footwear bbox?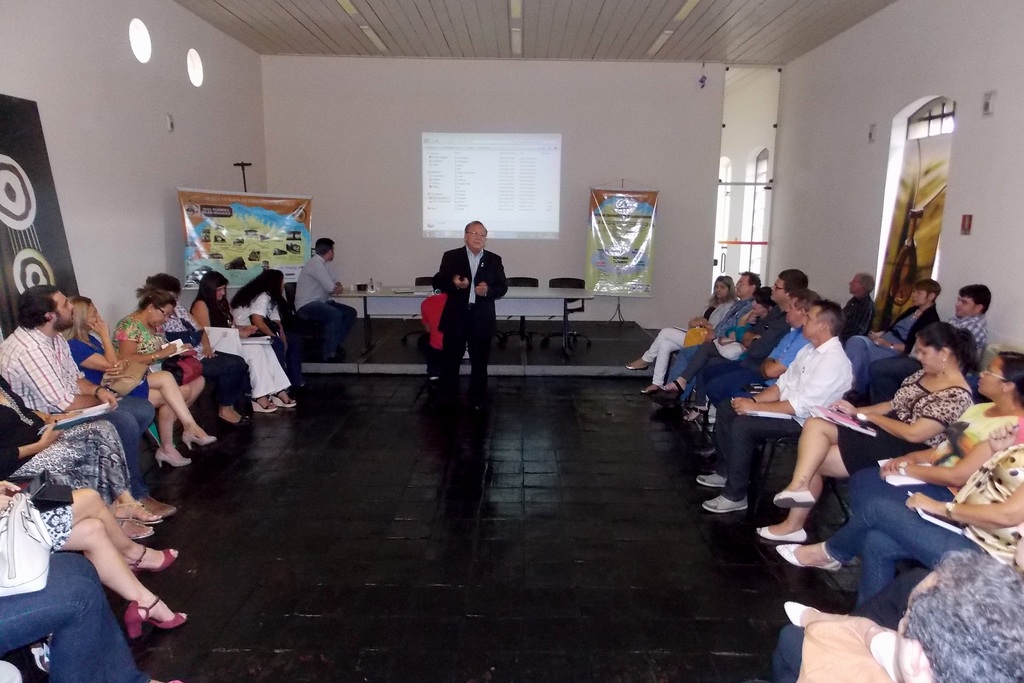
(left=755, top=525, right=804, bottom=545)
